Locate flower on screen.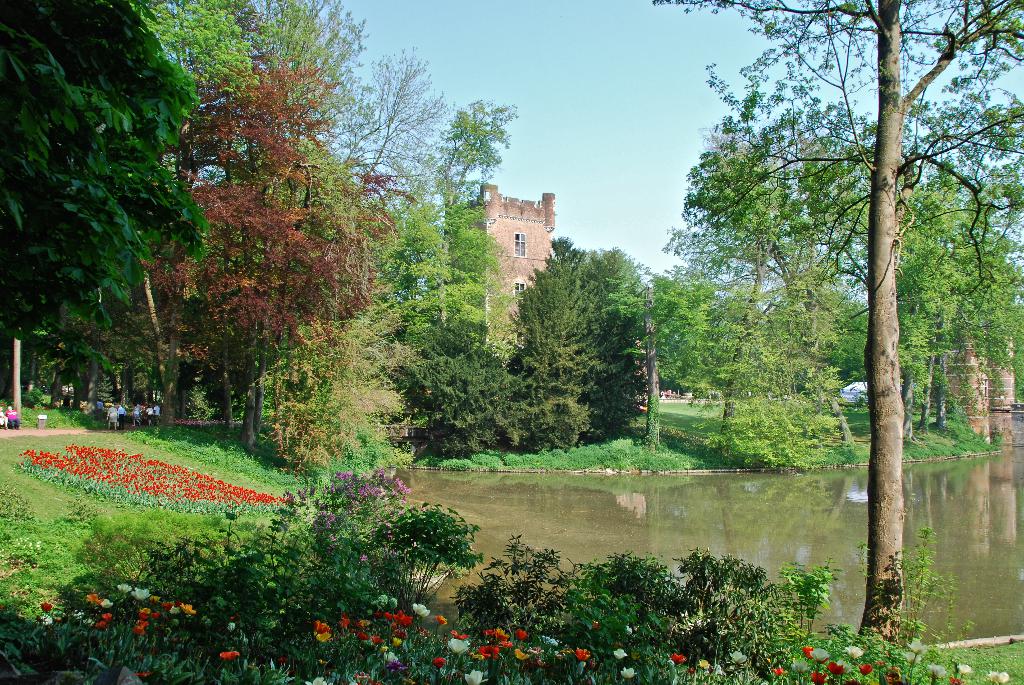
On screen at l=408, t=602, r=433, b=617.
